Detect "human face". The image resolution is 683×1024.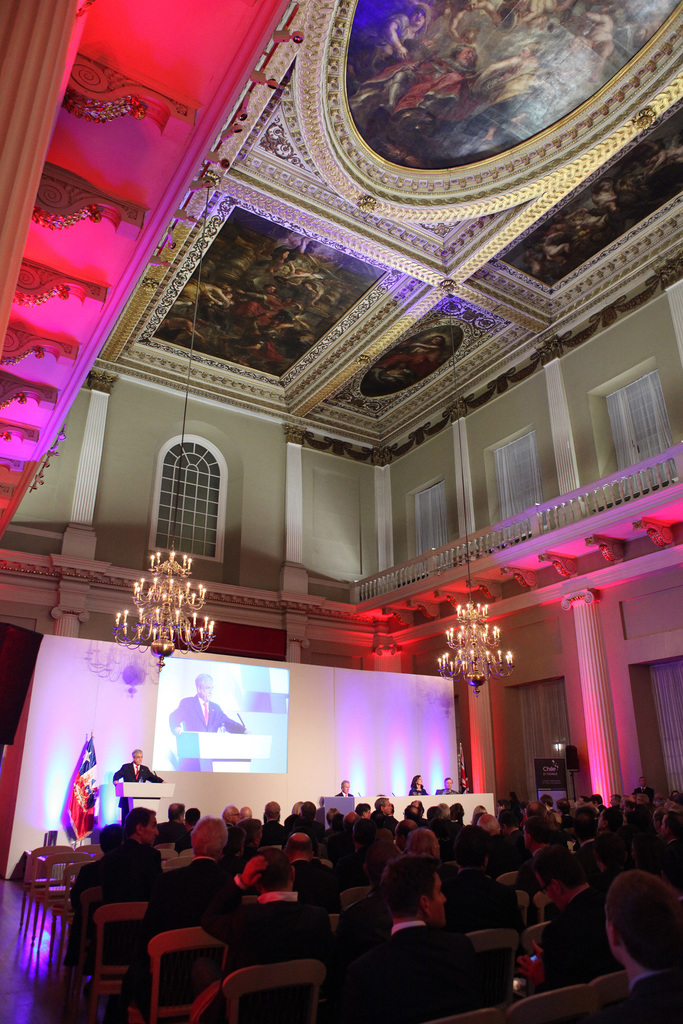
[431, 874, 447, 930].
